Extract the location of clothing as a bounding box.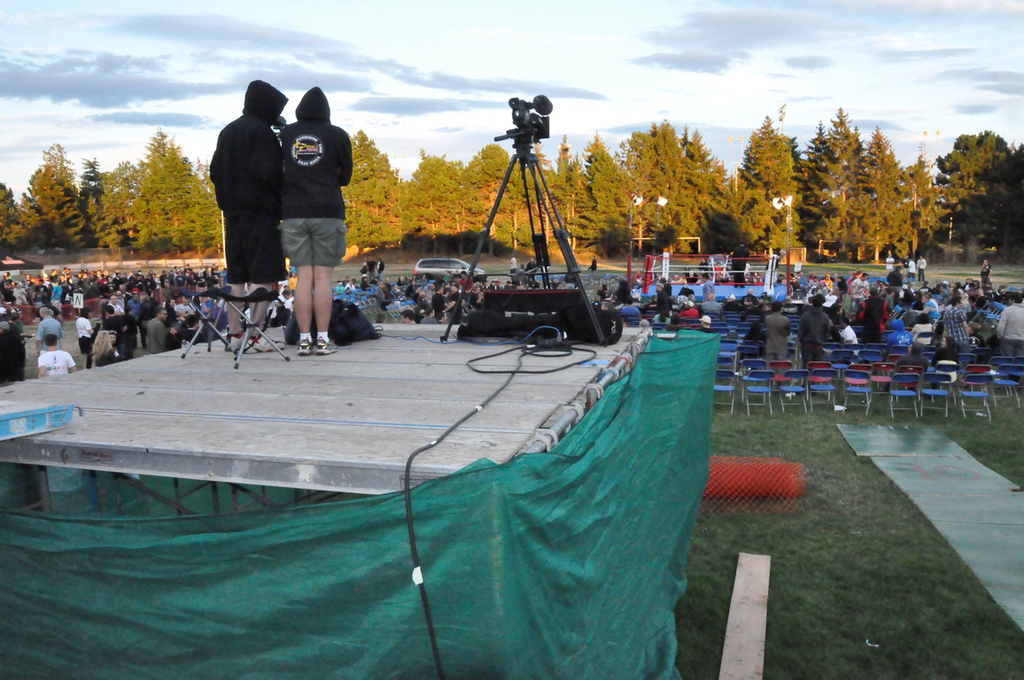
(276, 89, 360, 274).
